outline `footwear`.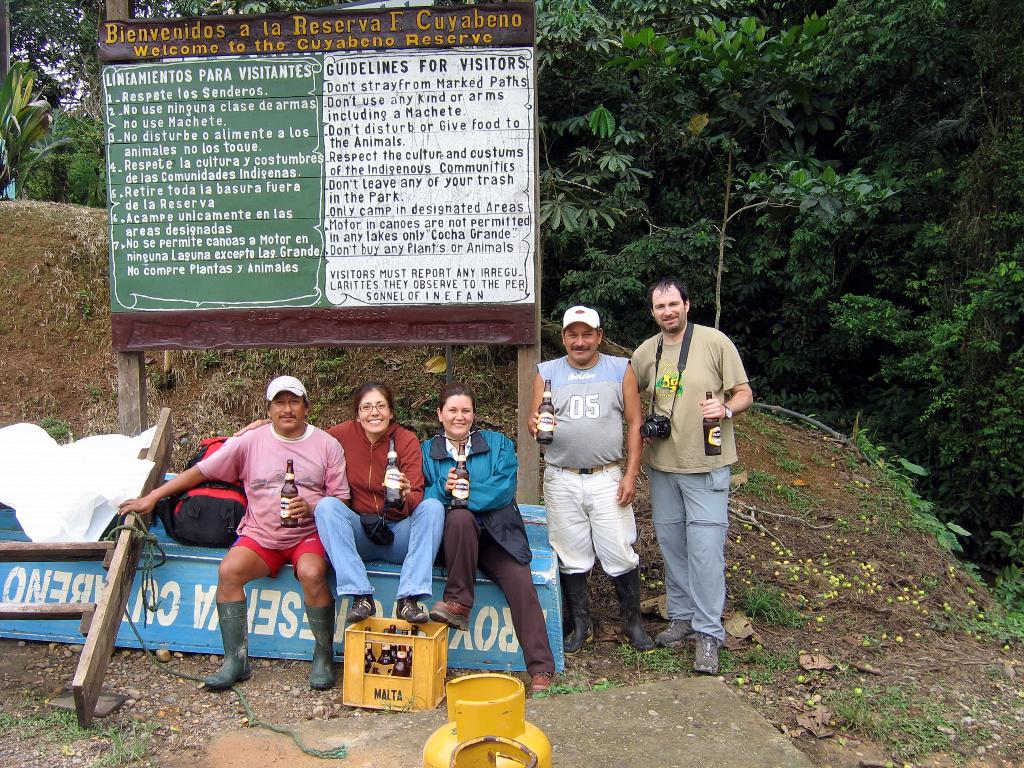
Outline: x1=561, y1=572, x2=599, y2=658.
